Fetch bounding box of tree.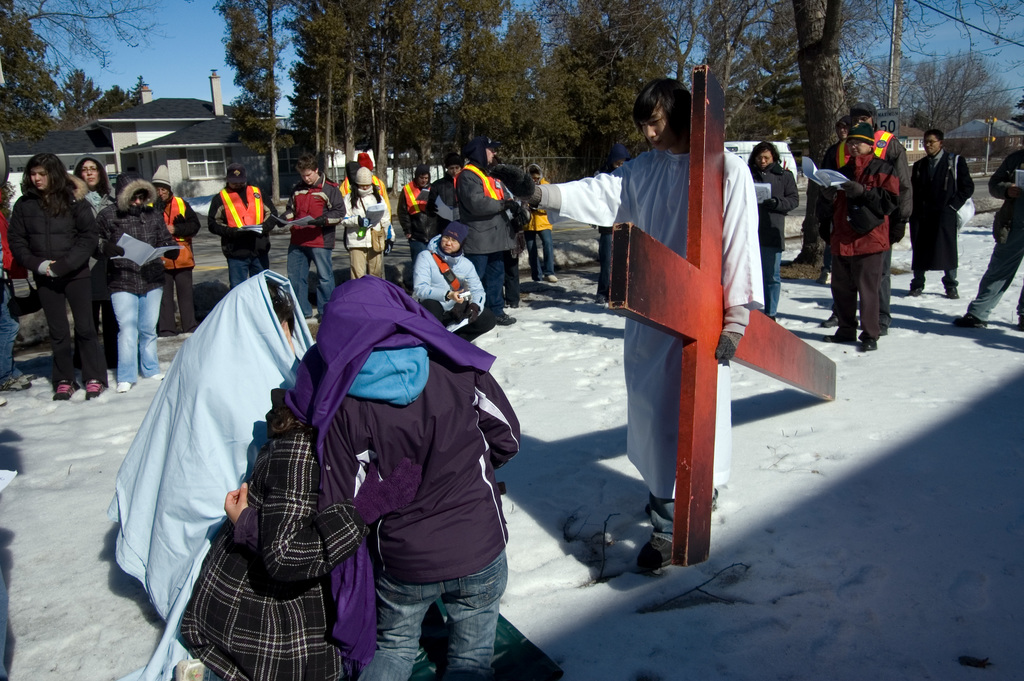
Bbox: 0:0:138:130.
